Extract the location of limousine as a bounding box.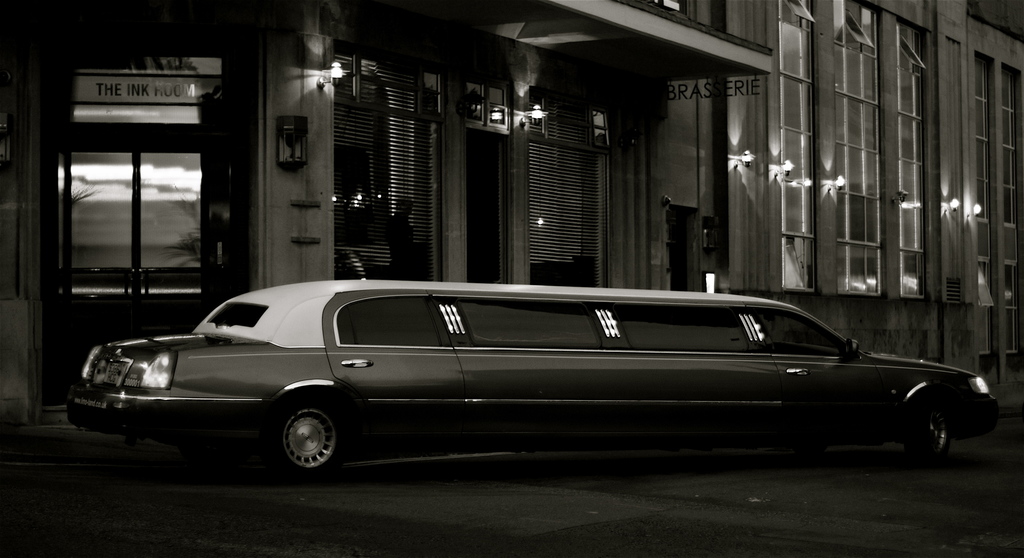
crop(66, 279, 998, 486).
